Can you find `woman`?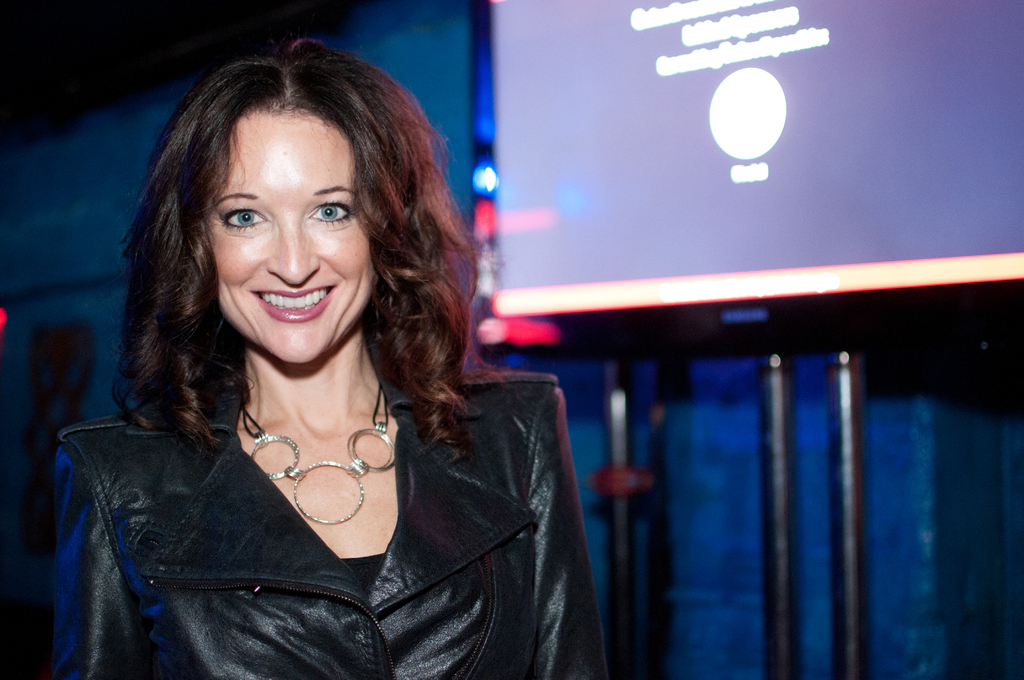
Yes, bounding box: bbox=(28, 31, 600, 679).
